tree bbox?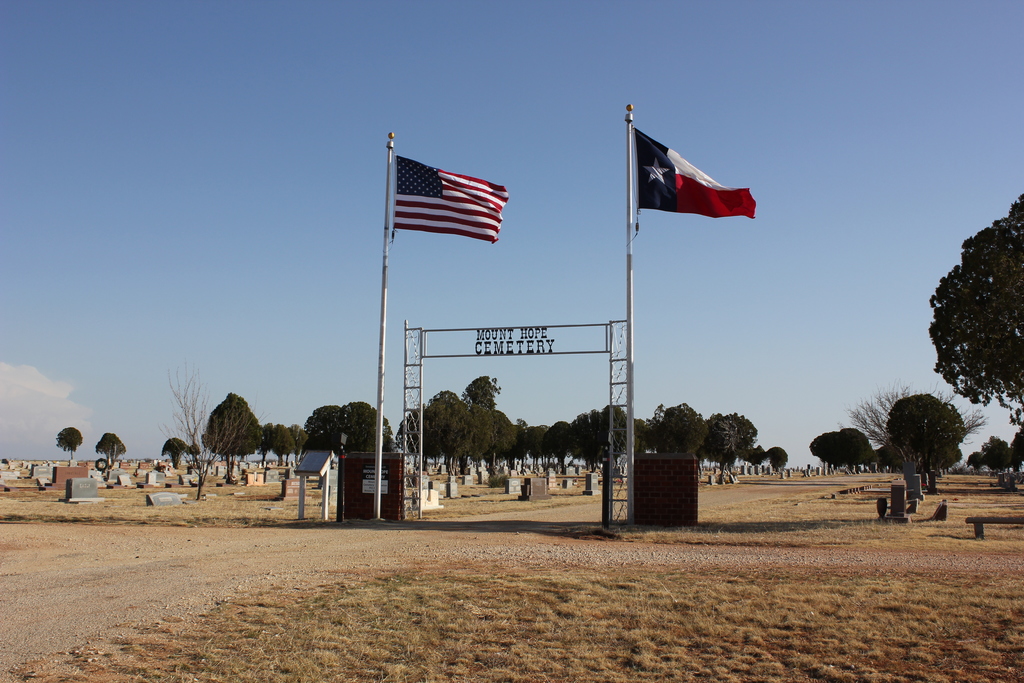
bbox(202, 388, 264, 489)
